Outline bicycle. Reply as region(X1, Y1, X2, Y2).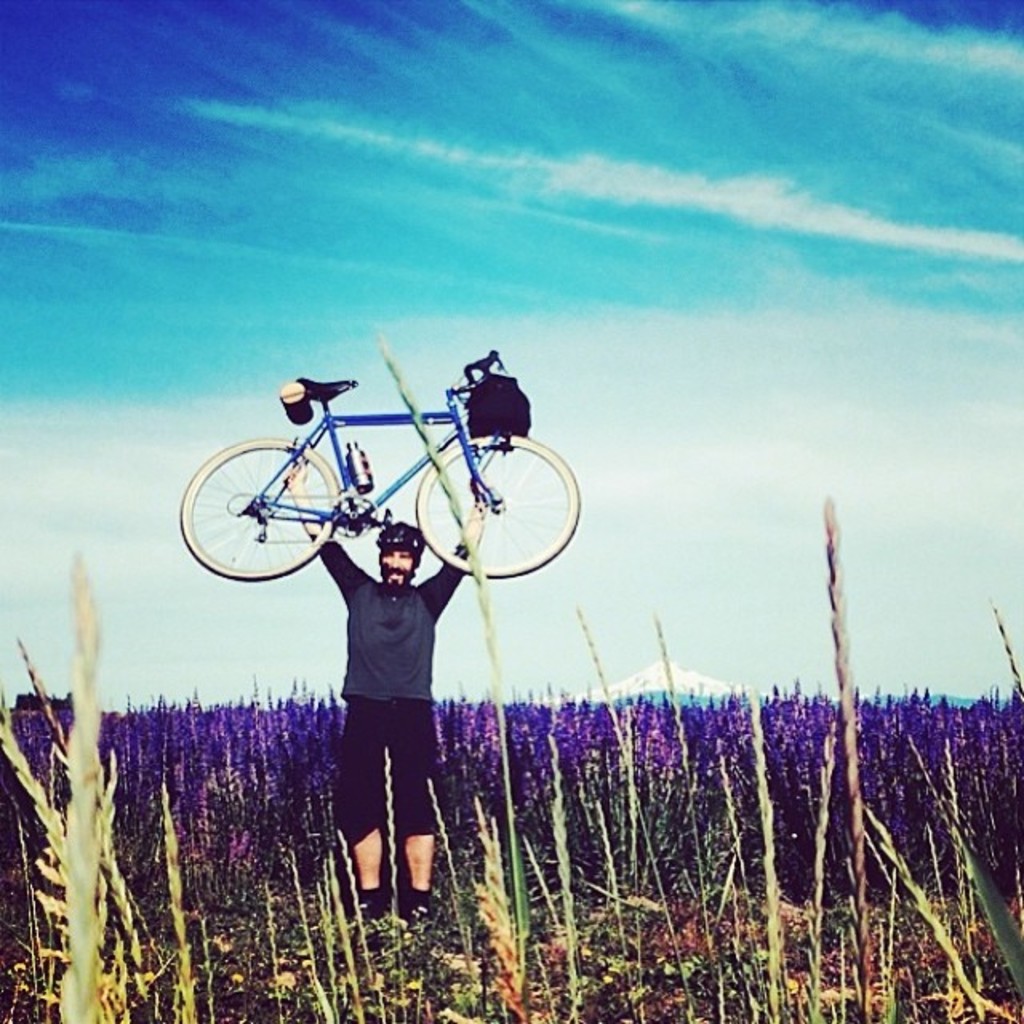
region(165, 346, 581, 590).
